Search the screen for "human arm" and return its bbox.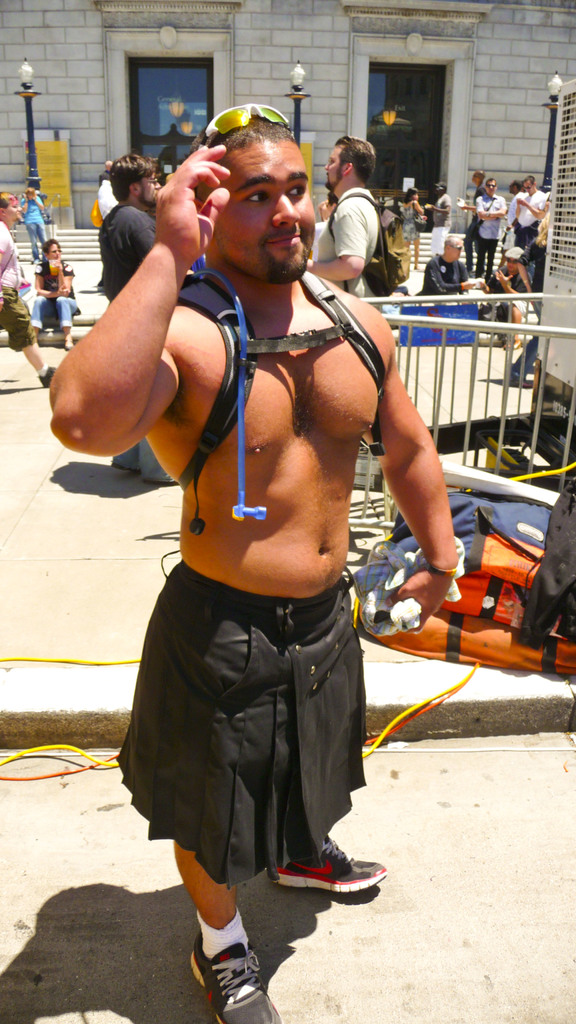
Found: BBox(29, 257, 71, 305).
